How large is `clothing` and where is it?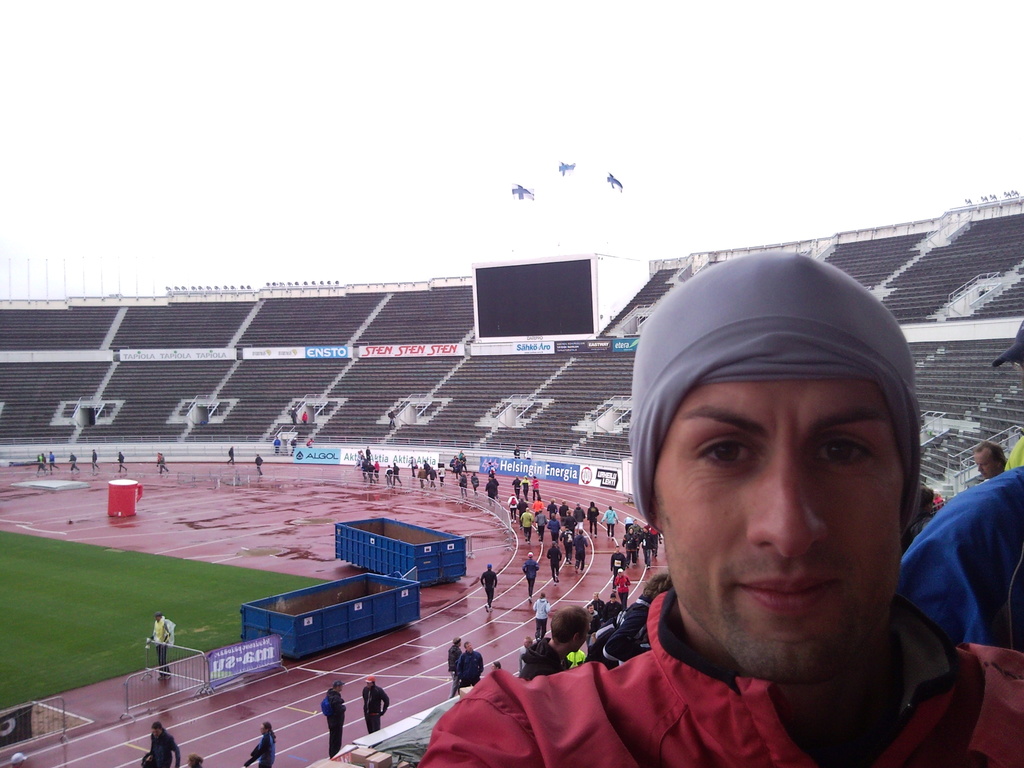
Bounding box: [x1=600, y1=508, x2=619, y2=535].
